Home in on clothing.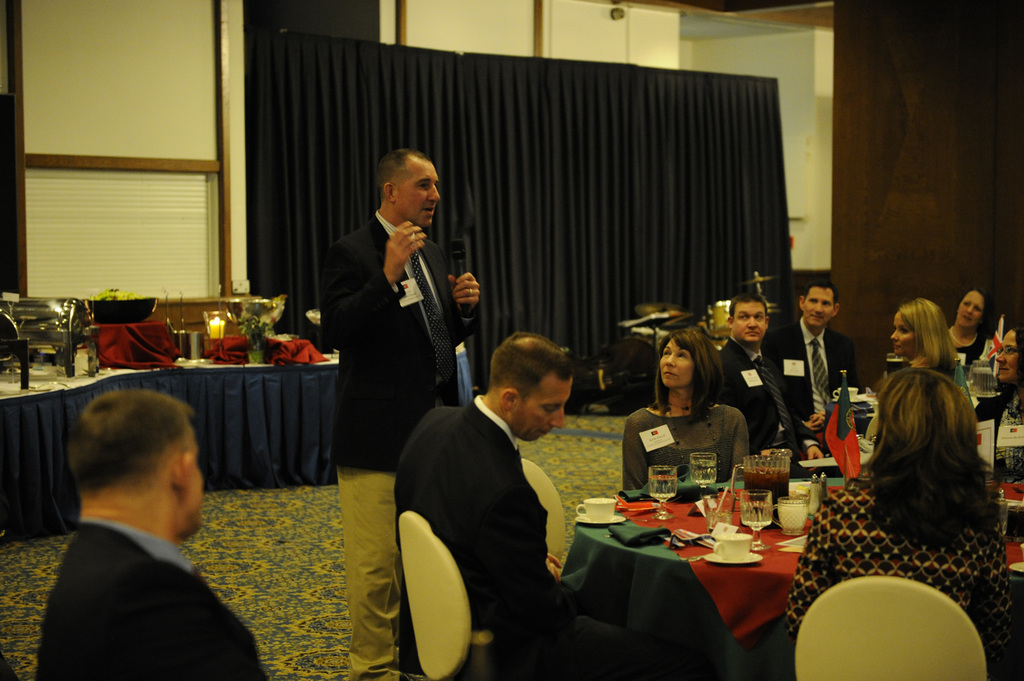
Homed in at bbox=(34, 504, 273, 680).
